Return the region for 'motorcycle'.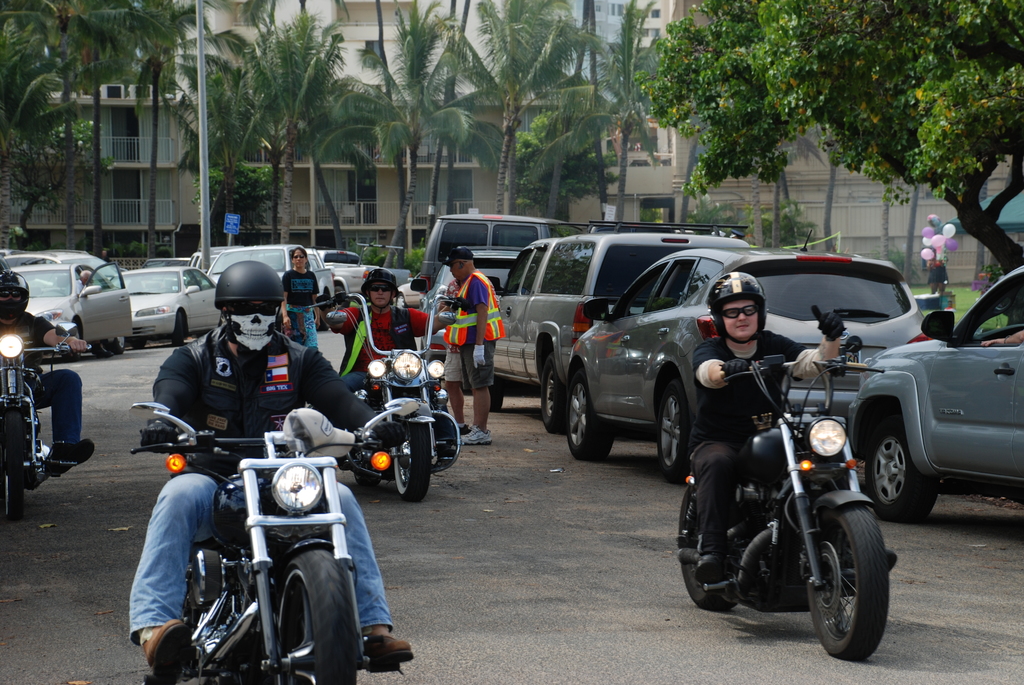
<region>0, 323, 95, 530</region>.
